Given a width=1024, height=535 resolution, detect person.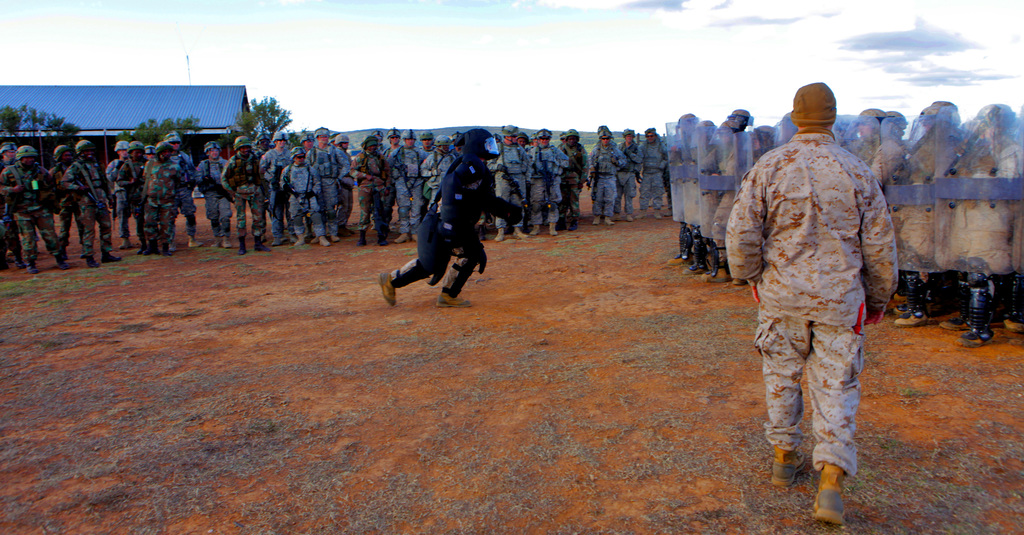
{"x1": 351, "y1": 132, "x2": 397, "y2": 239}.
